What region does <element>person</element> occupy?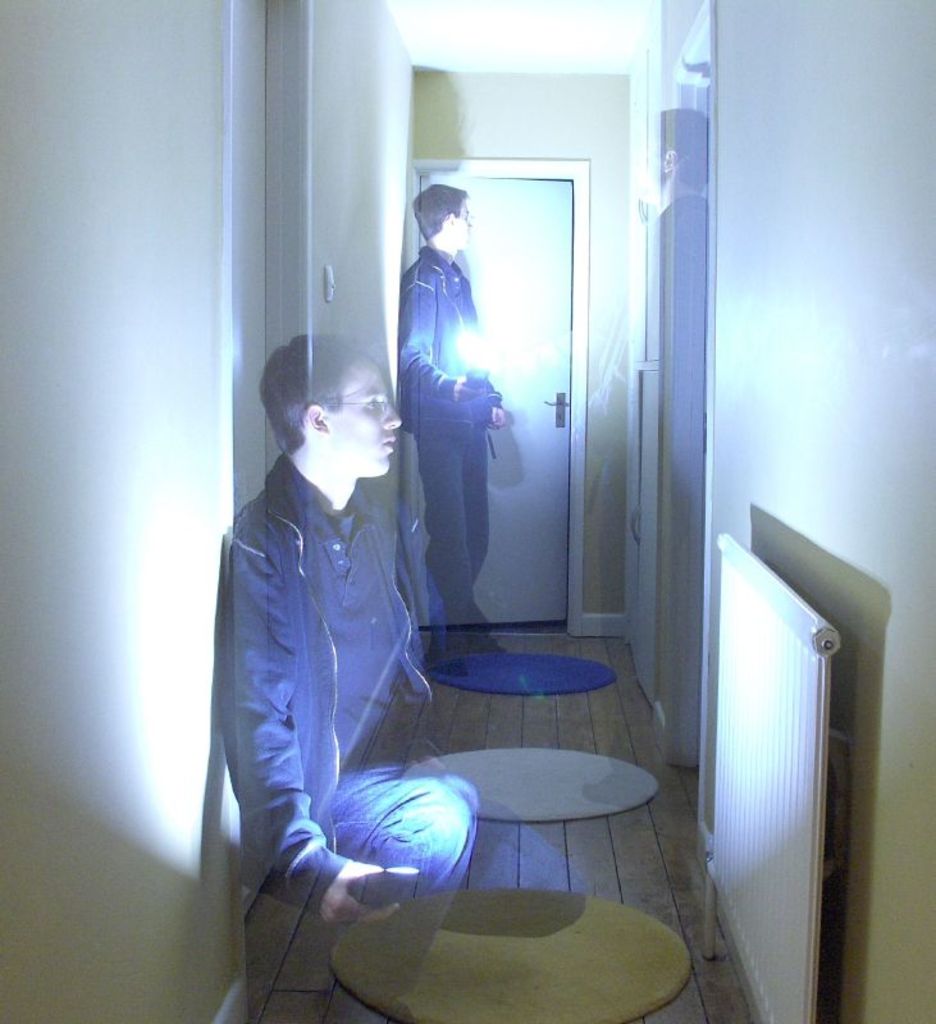
387,178,516,677.
